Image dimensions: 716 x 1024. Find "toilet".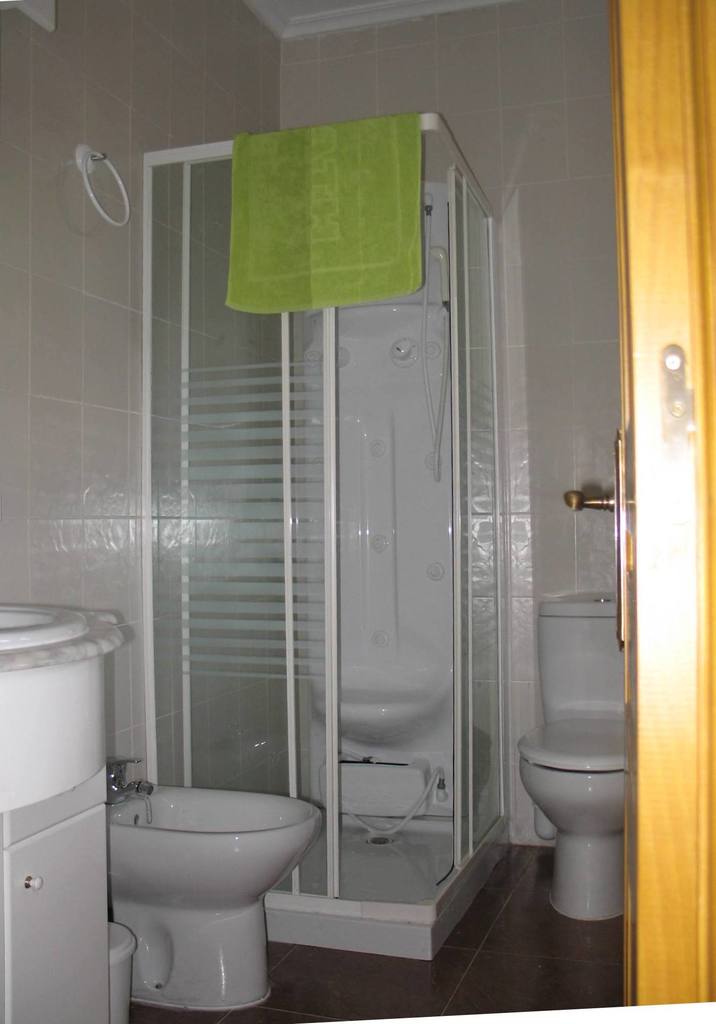
[96, 737, 329, 1023].
